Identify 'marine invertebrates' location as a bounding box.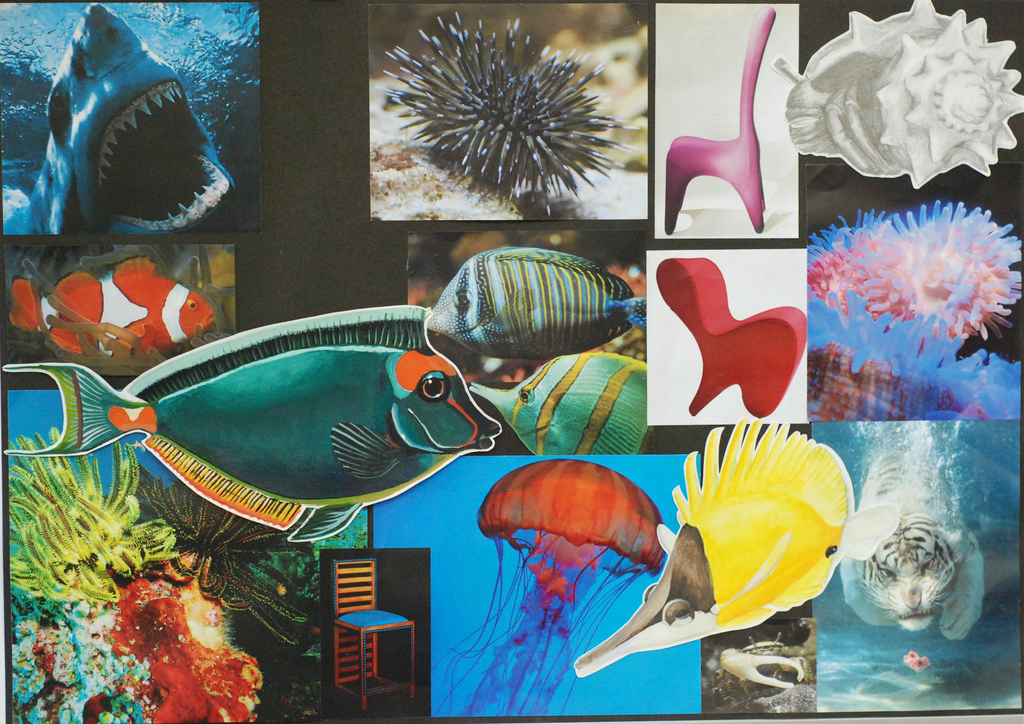
433/458/673/723.
